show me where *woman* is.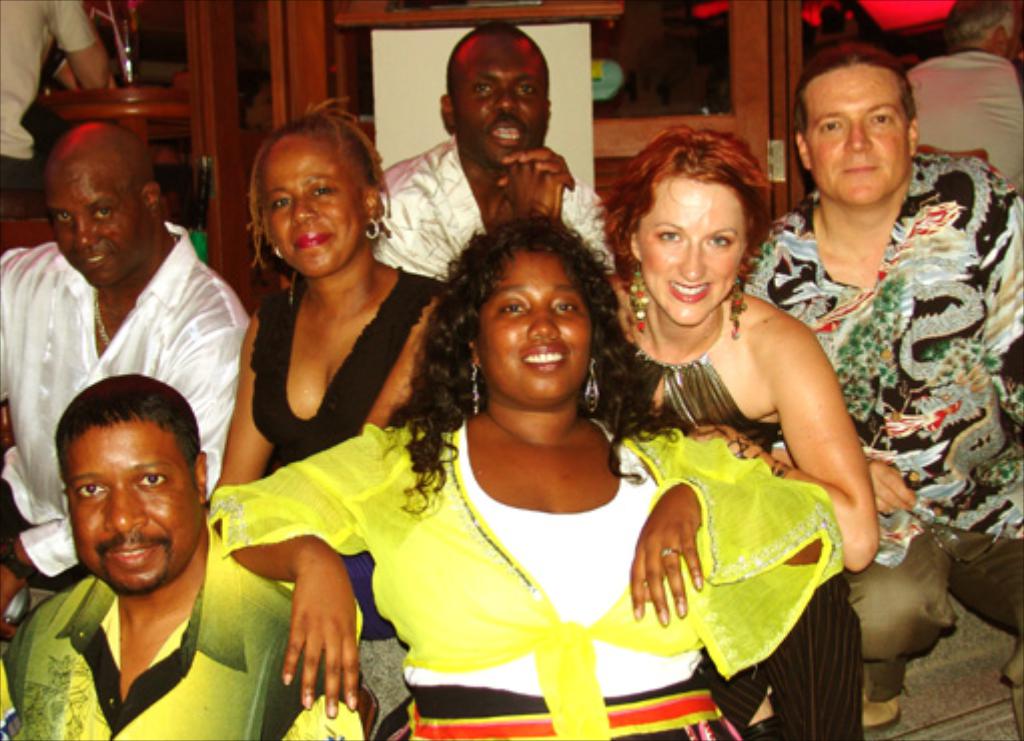
*woman* is at box=[597, 118, 874, 573].
